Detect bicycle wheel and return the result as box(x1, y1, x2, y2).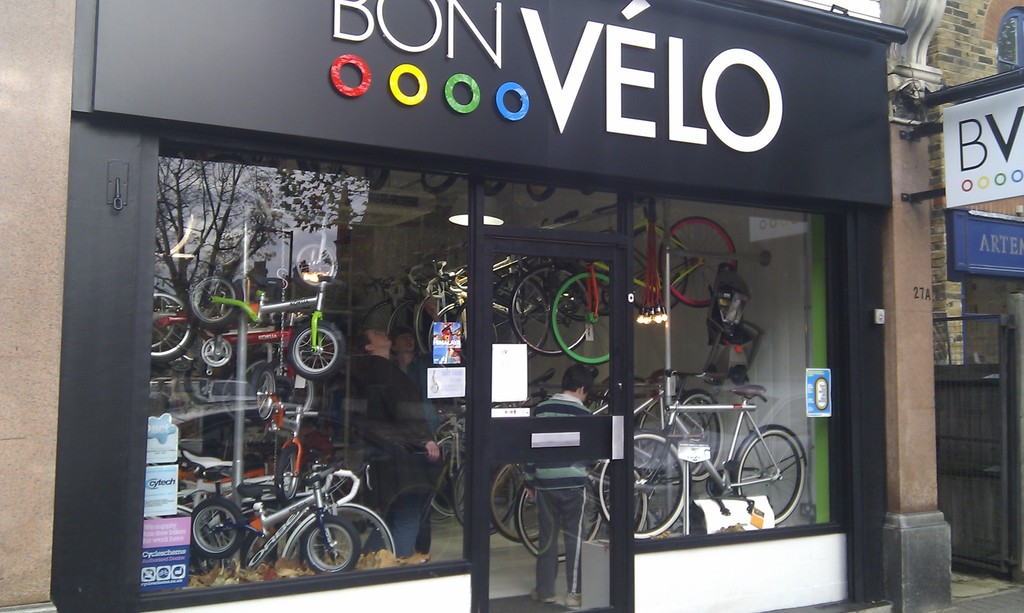
box(149, 278, 198, 366).
